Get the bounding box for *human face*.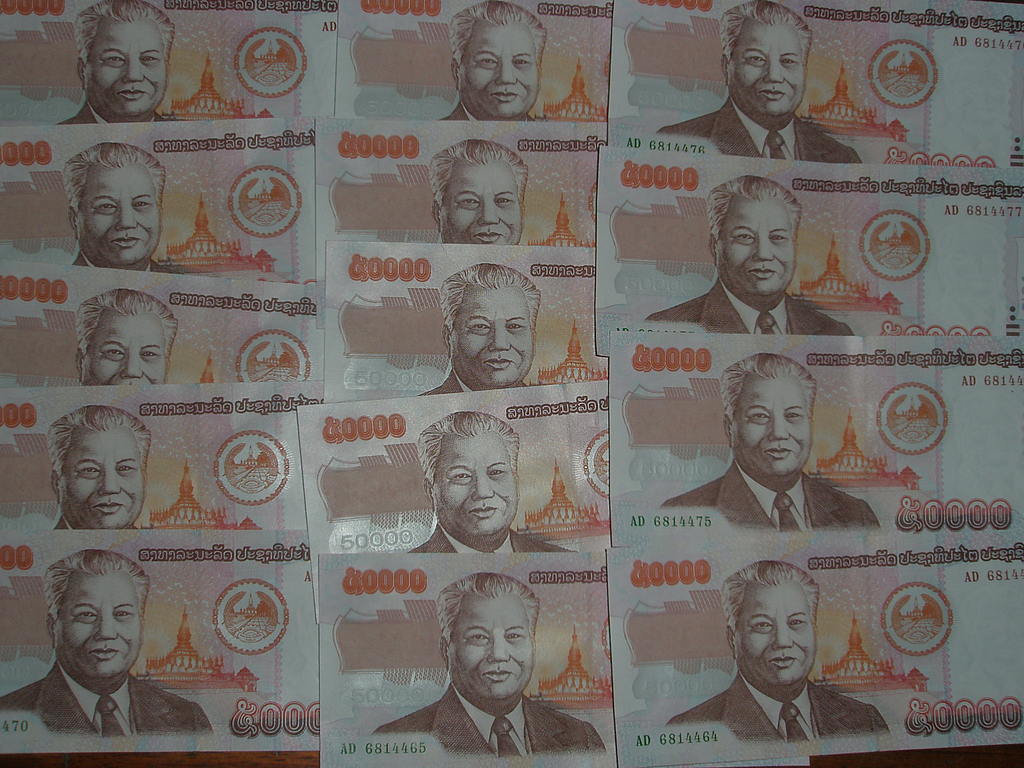
{"x1": 458, "y1": 20, "x2": 544, "y2": 118}.
